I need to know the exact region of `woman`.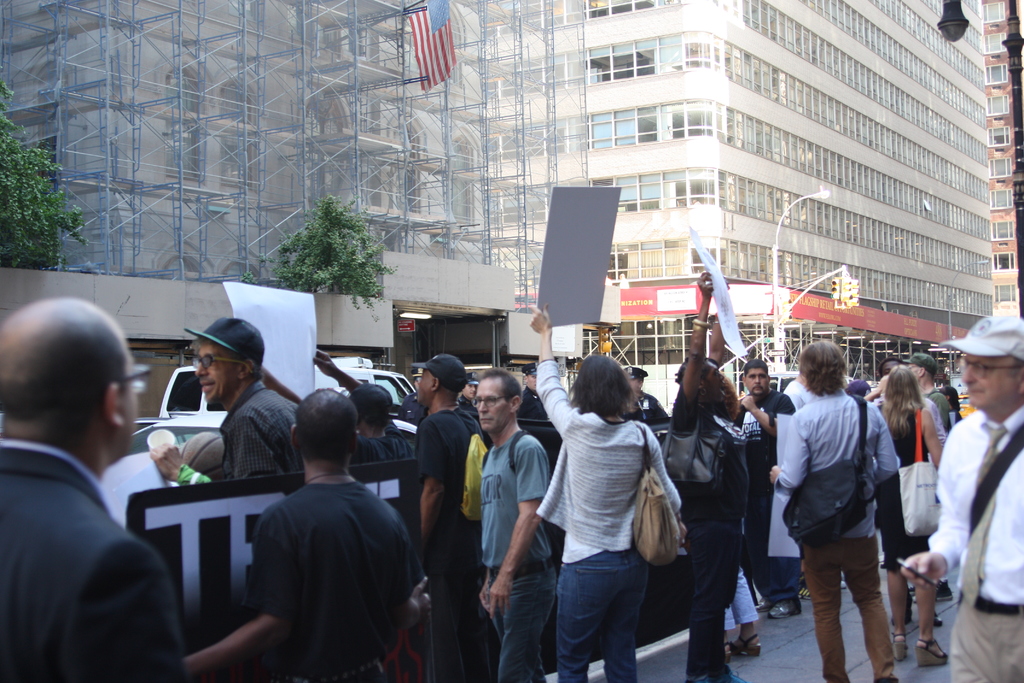
Region: 871:365:952:672.
